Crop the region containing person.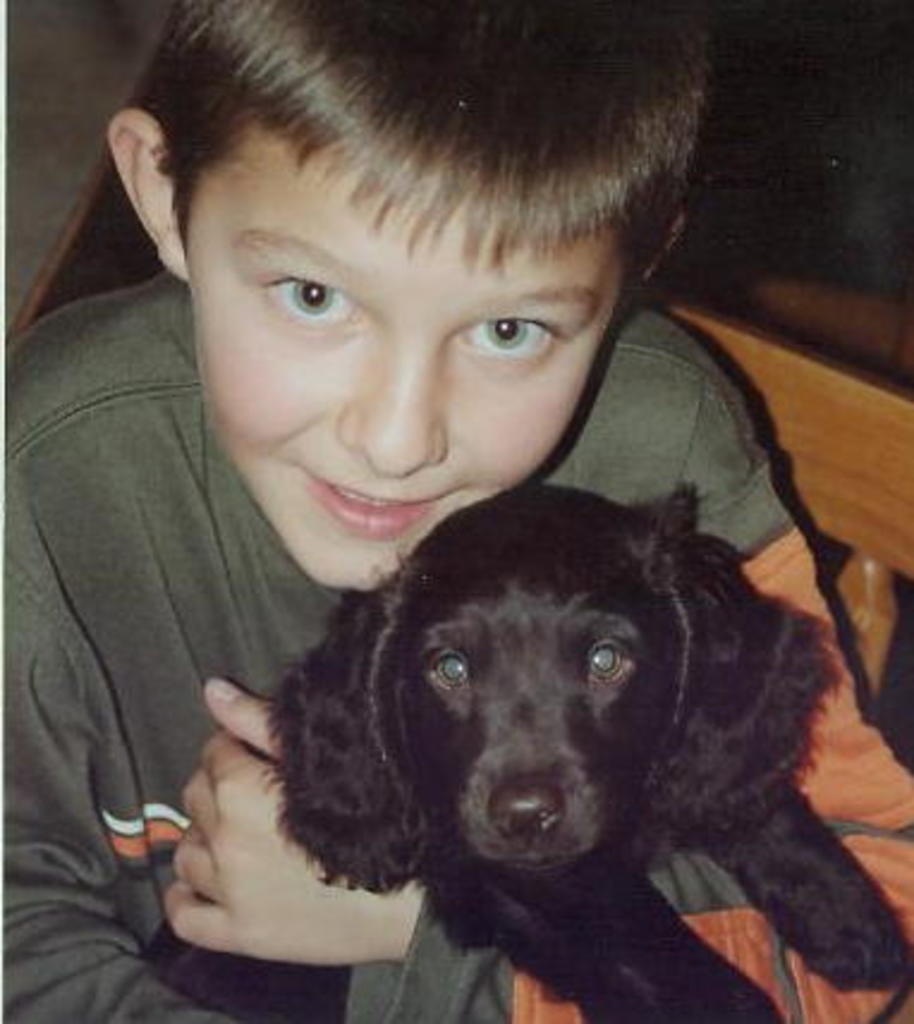
Crop region: {"x1": 0, "y1": 5, "x2": 912, "y2": 1022}.
